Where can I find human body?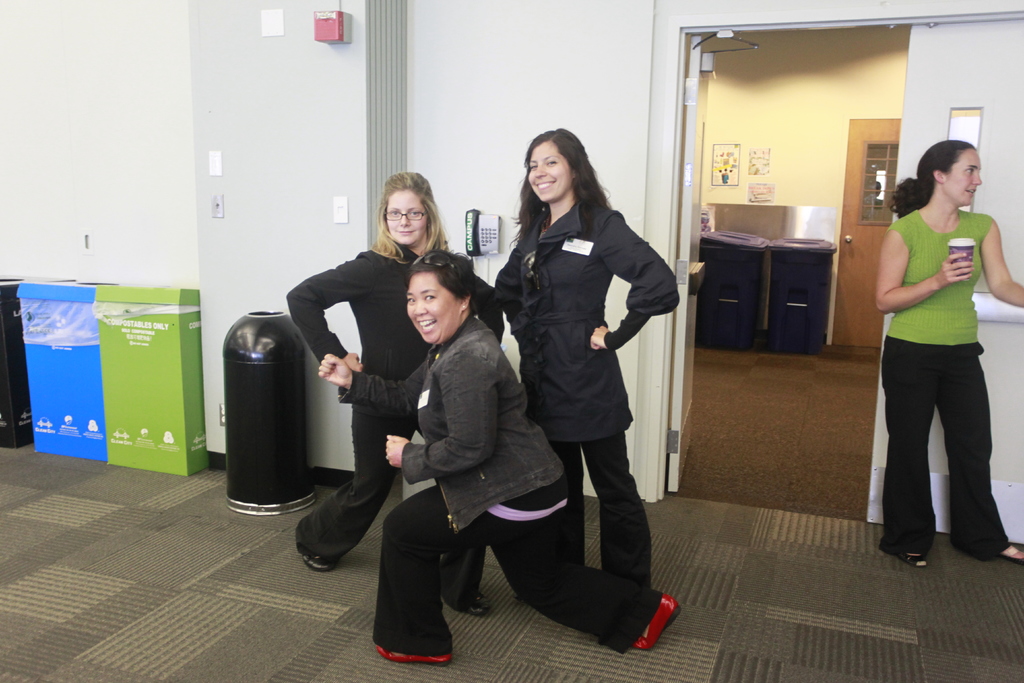
You can find it at (867, 102, 1012, 586).
